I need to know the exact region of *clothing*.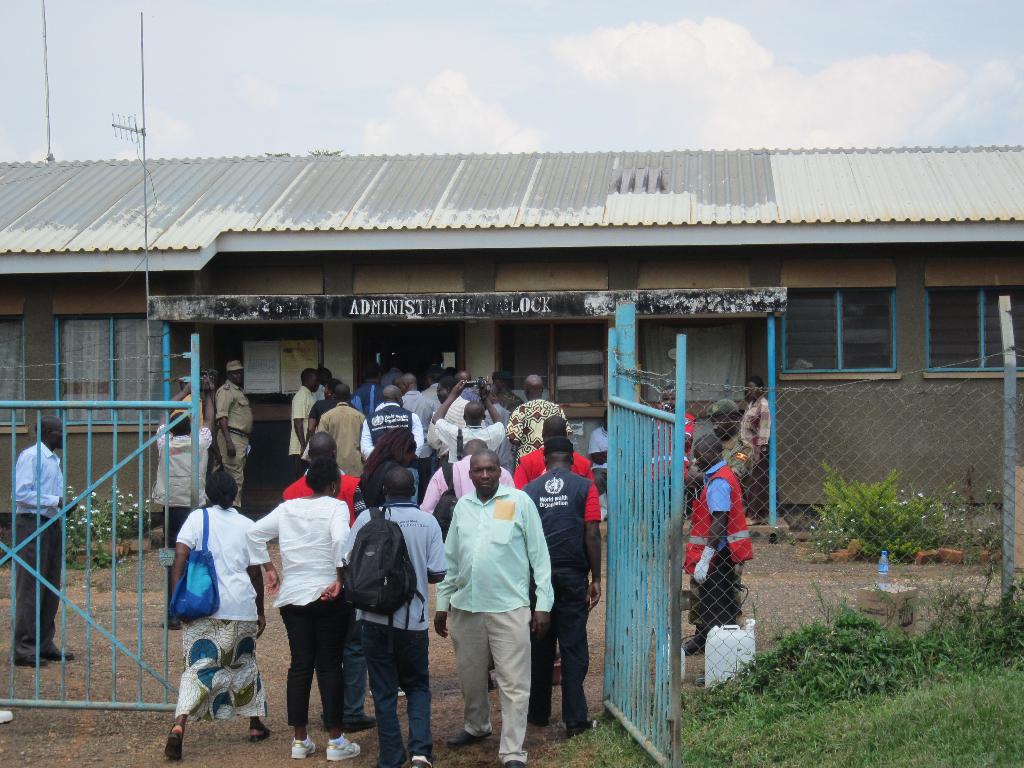
Region: locate(323, 403, 399, 490).
